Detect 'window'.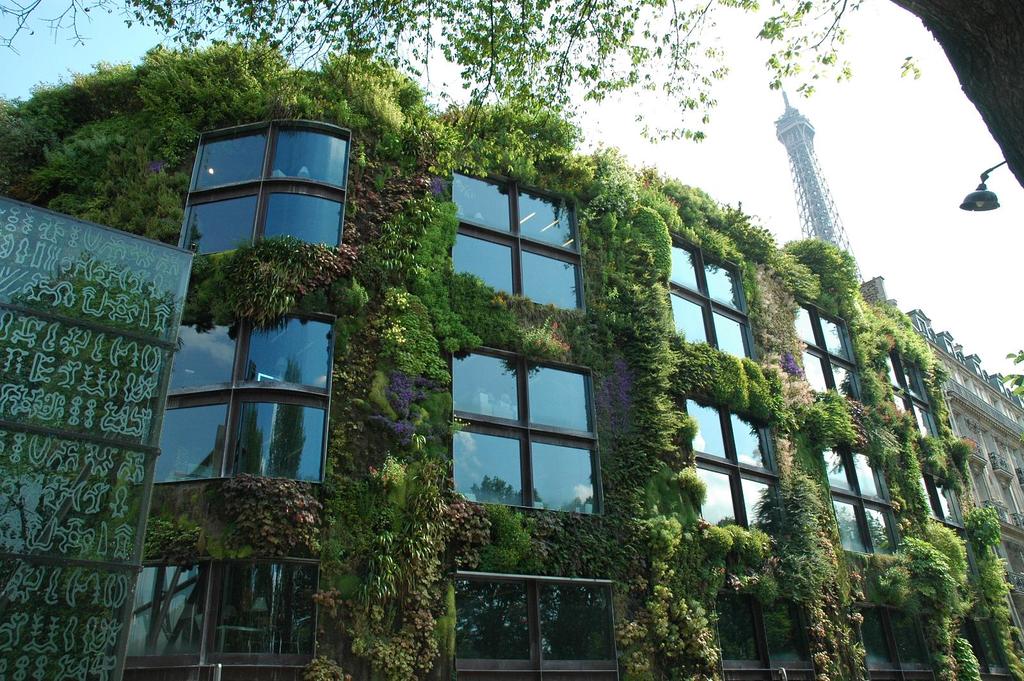
Detected at crop(452, 351, 600, 503).
